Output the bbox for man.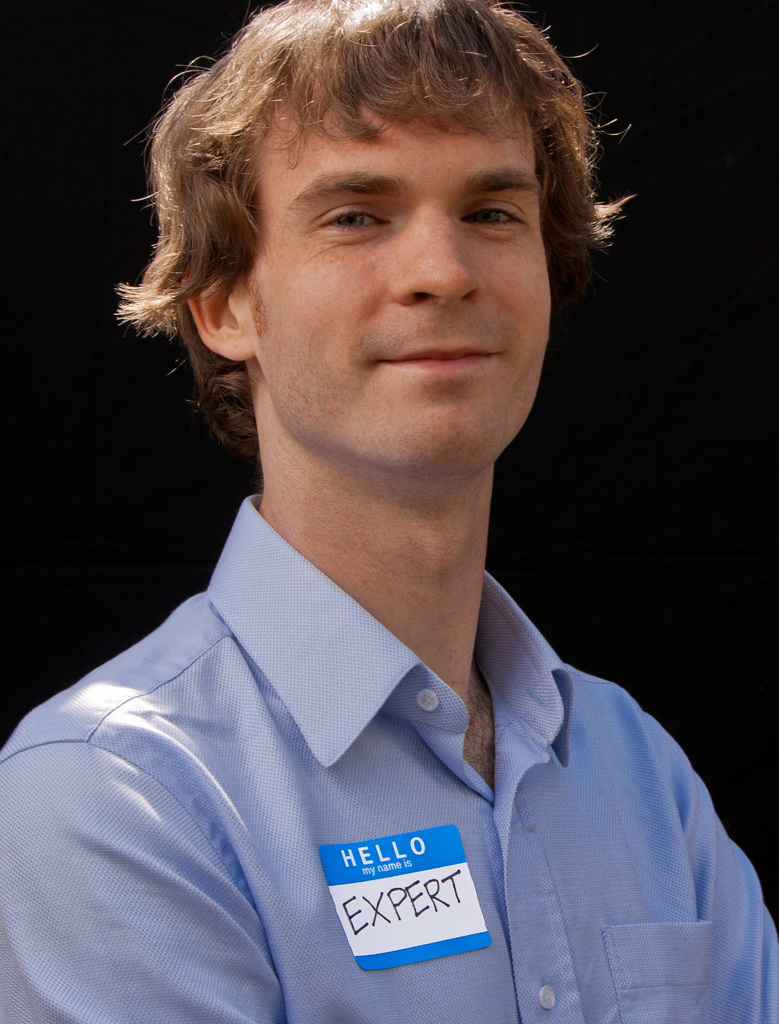
<box>26,10,754,1023</box>.
